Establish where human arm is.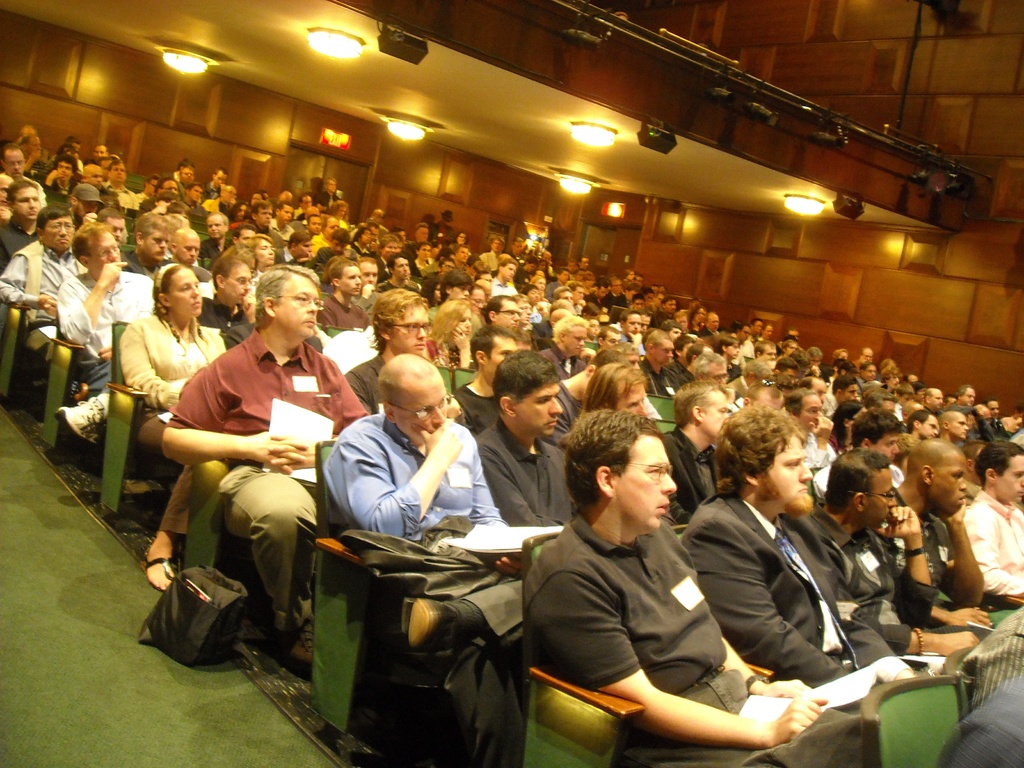
Established at (x1=238, y1=292, x2=259, y2=328).
